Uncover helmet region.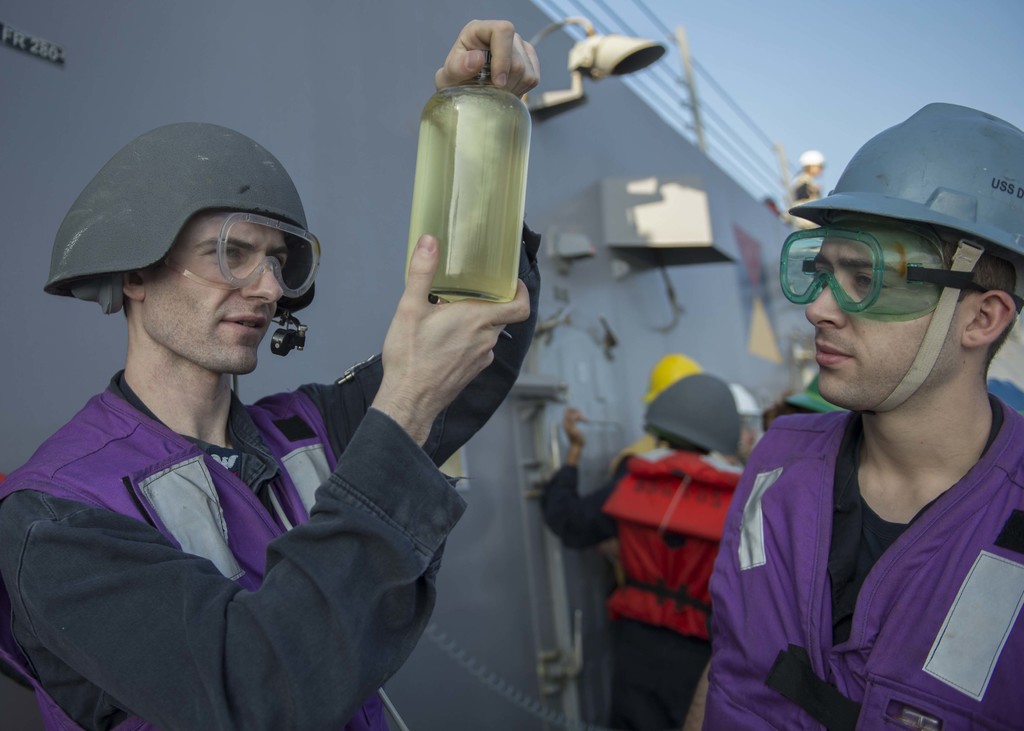
Uncovered: <box>641,374,738,458</box>.
